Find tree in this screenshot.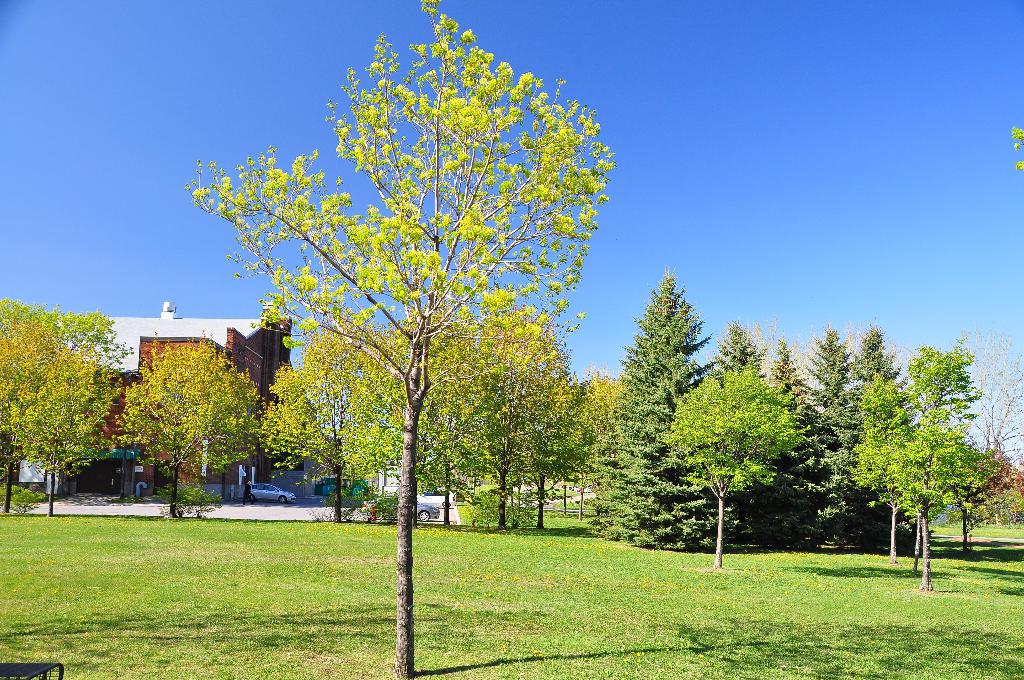
The bounding box for tree is (x1=186, y1=0, x2=616, y2=670).
